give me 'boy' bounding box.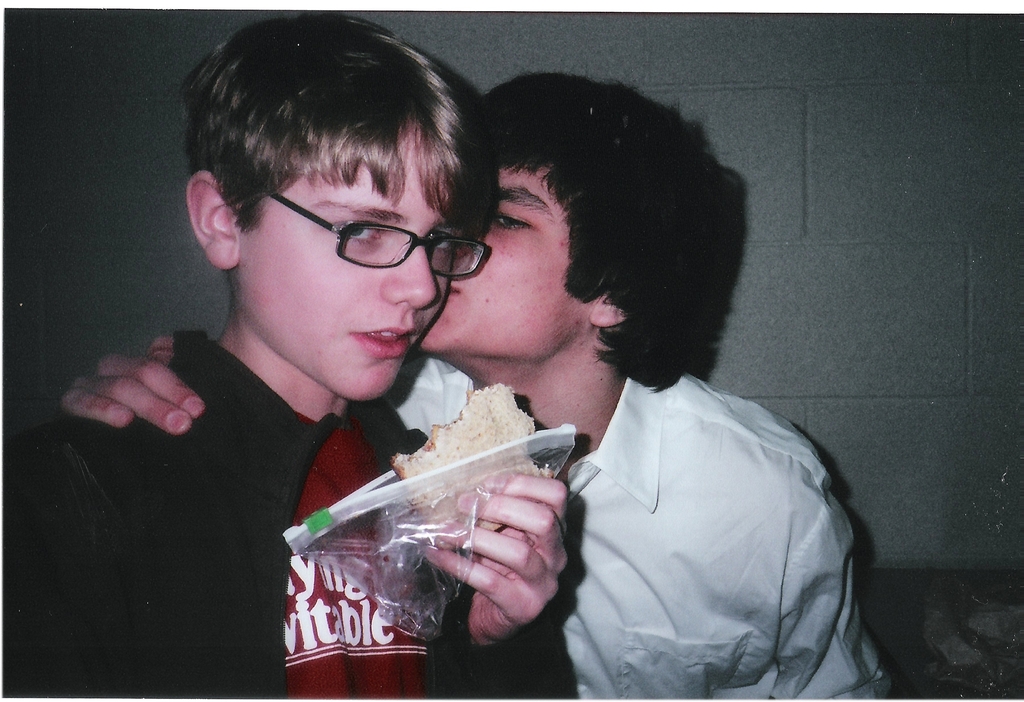
52:67:891:700.
